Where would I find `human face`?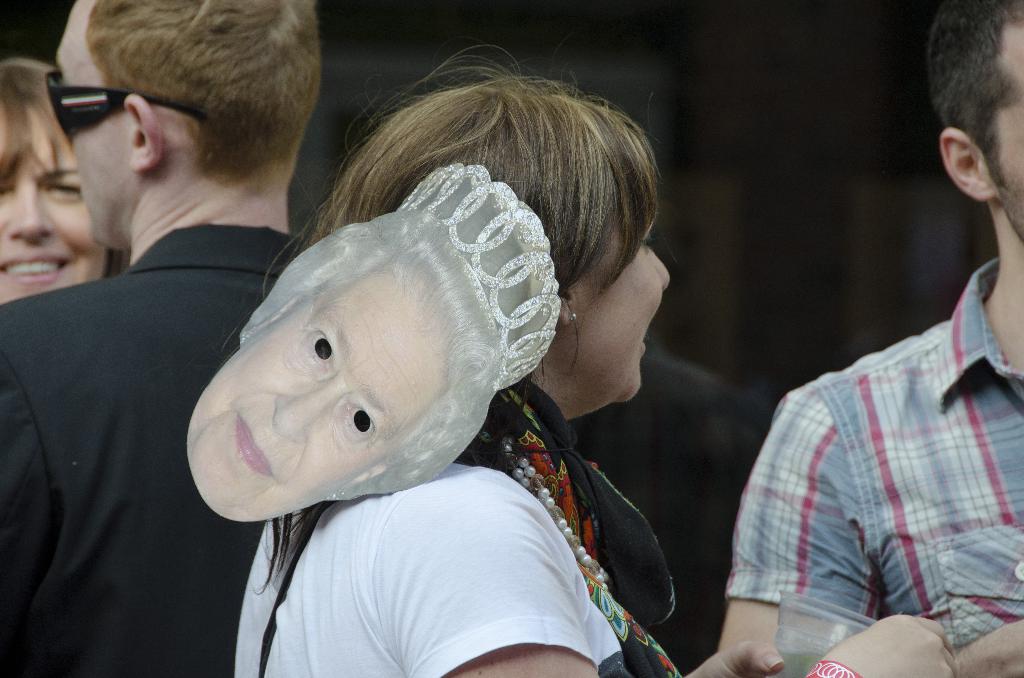
At pyautogui.locateOnScreen(1, 106, 108, 300).
